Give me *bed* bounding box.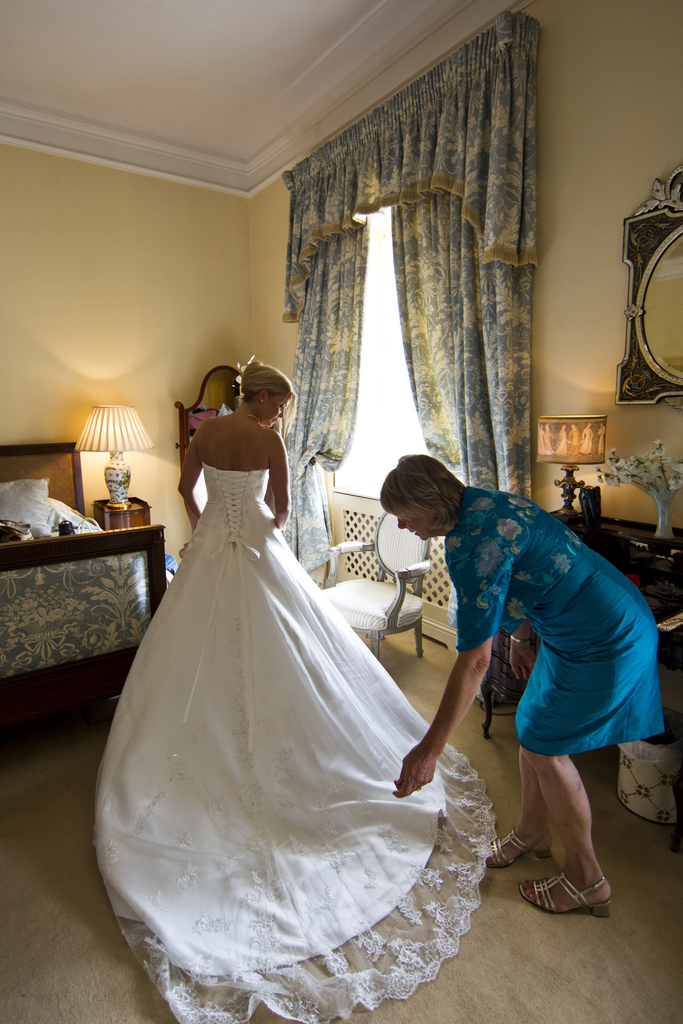
x1=0 y1=444 x2=174 y2=725.
